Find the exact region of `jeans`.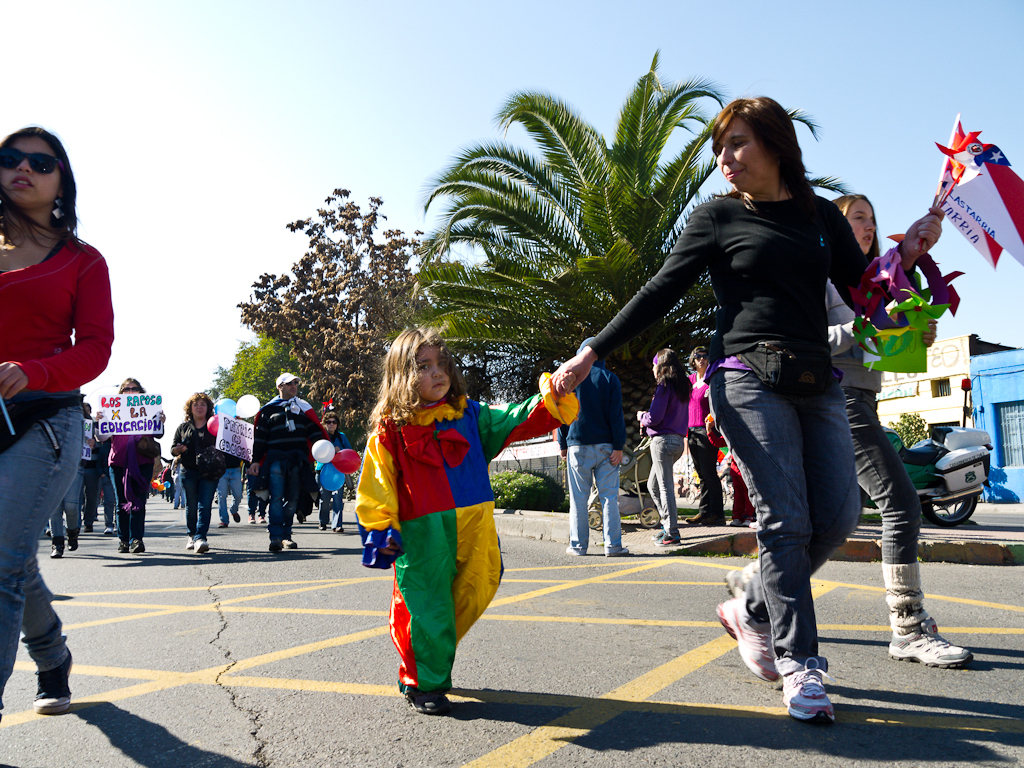
Exact region: pyautogui.locateOnScreen(4, 401, 83, 708).
